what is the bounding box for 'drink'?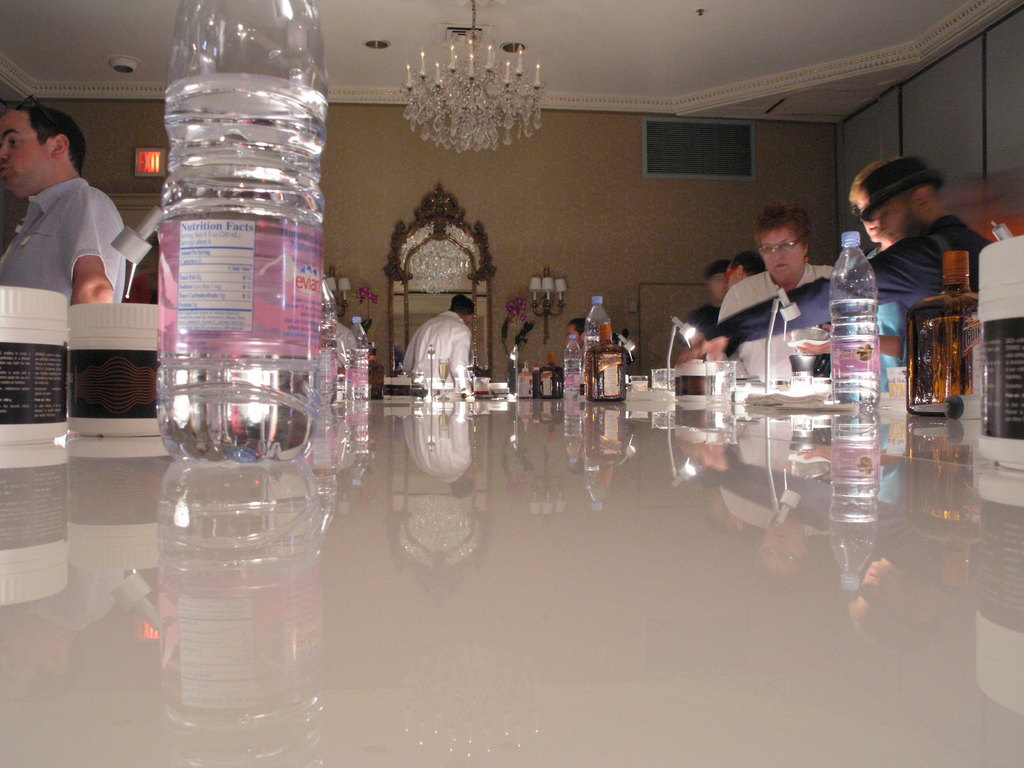
[left=586, top=325, right=625, bottom=401].
